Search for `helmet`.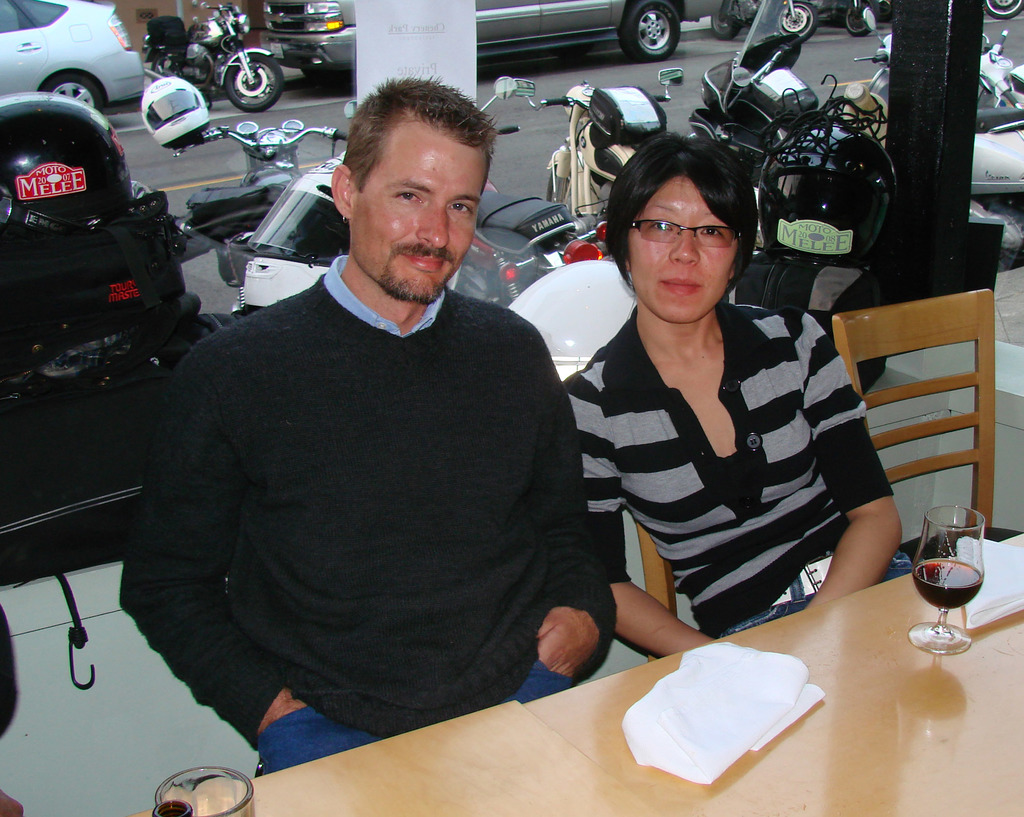
Found at (135,76,211,151).
